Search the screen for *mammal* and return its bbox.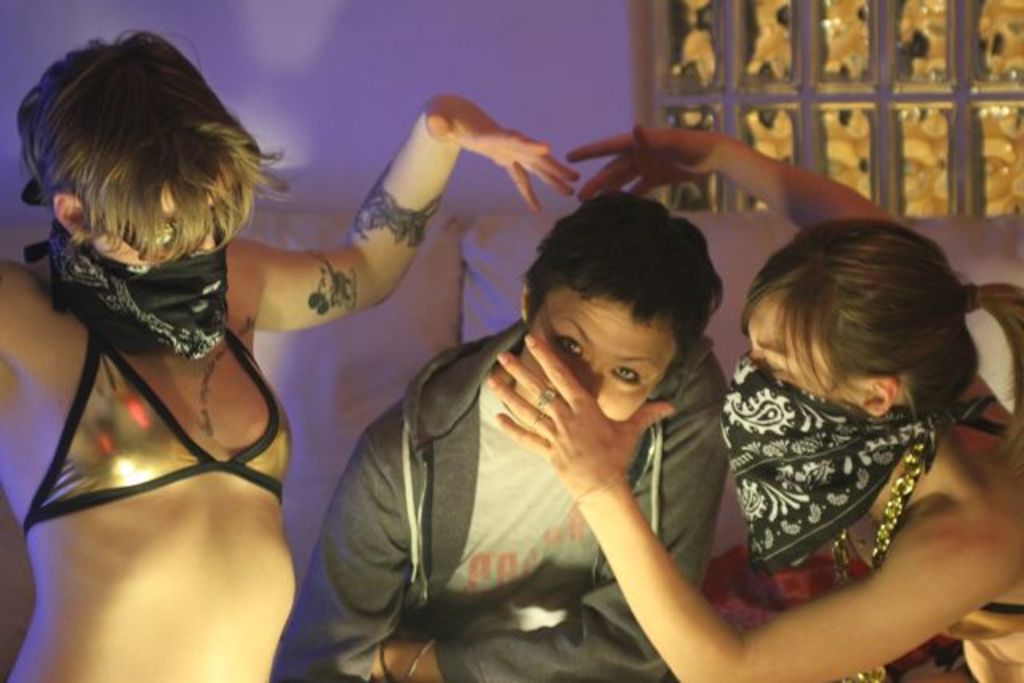
Found: (278, 189, 726, 673).
